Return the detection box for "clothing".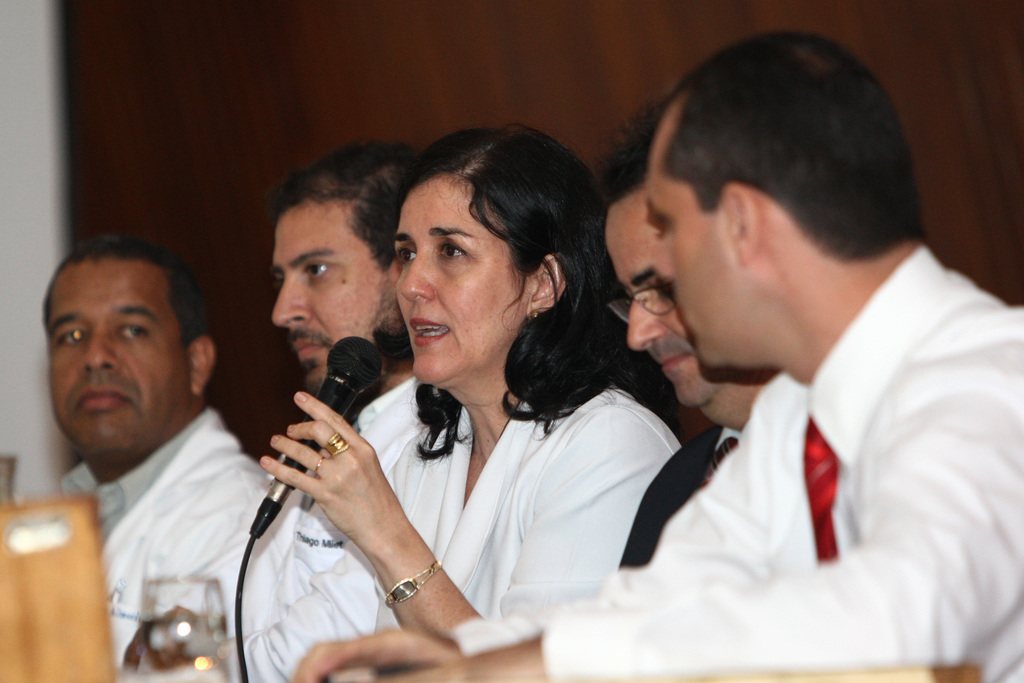
(x1=50, y1=399, x2=266, y2=682).
